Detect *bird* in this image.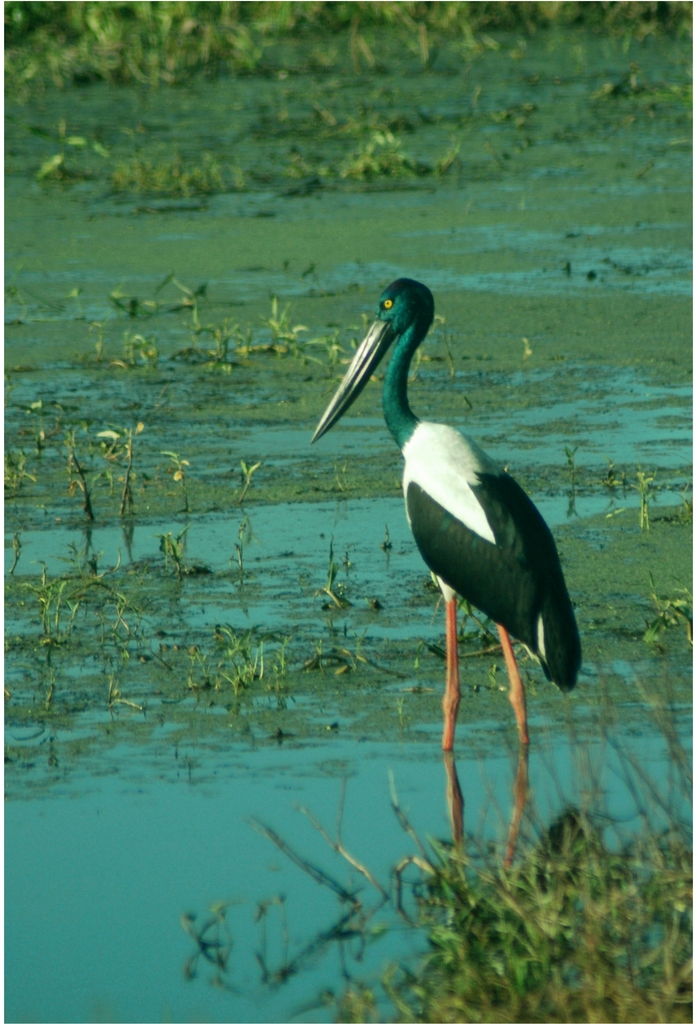
Detection: pyautogui.locateOnScreen(309, 277, 584, 872).
